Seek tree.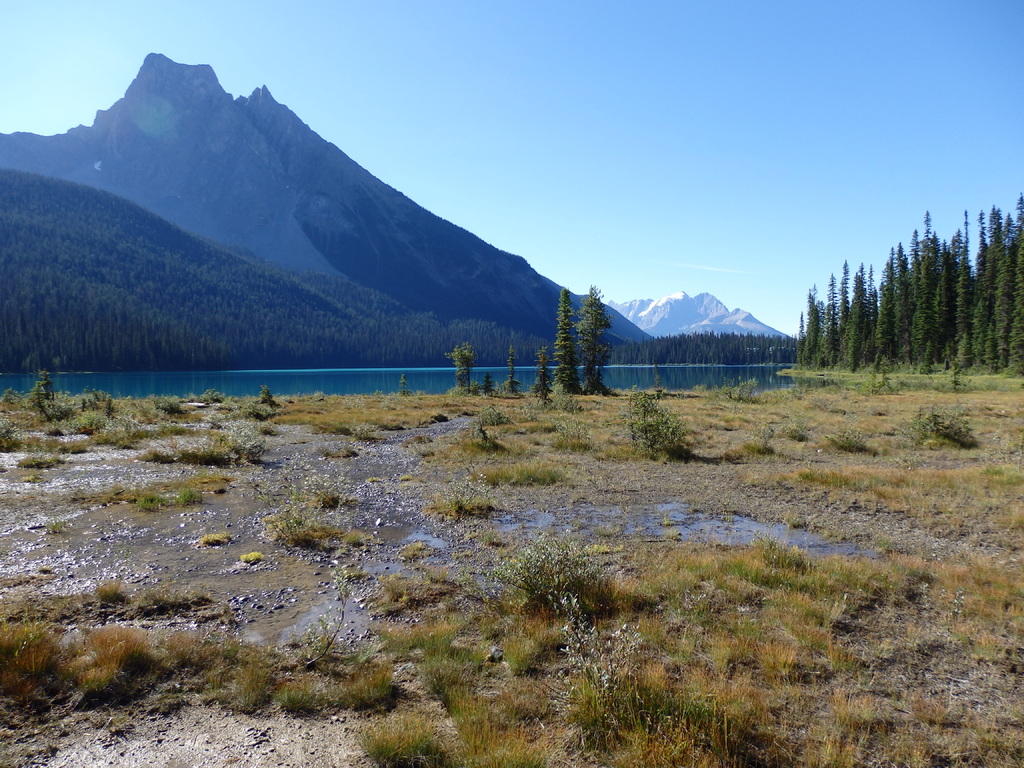
(913,207,929,357).
